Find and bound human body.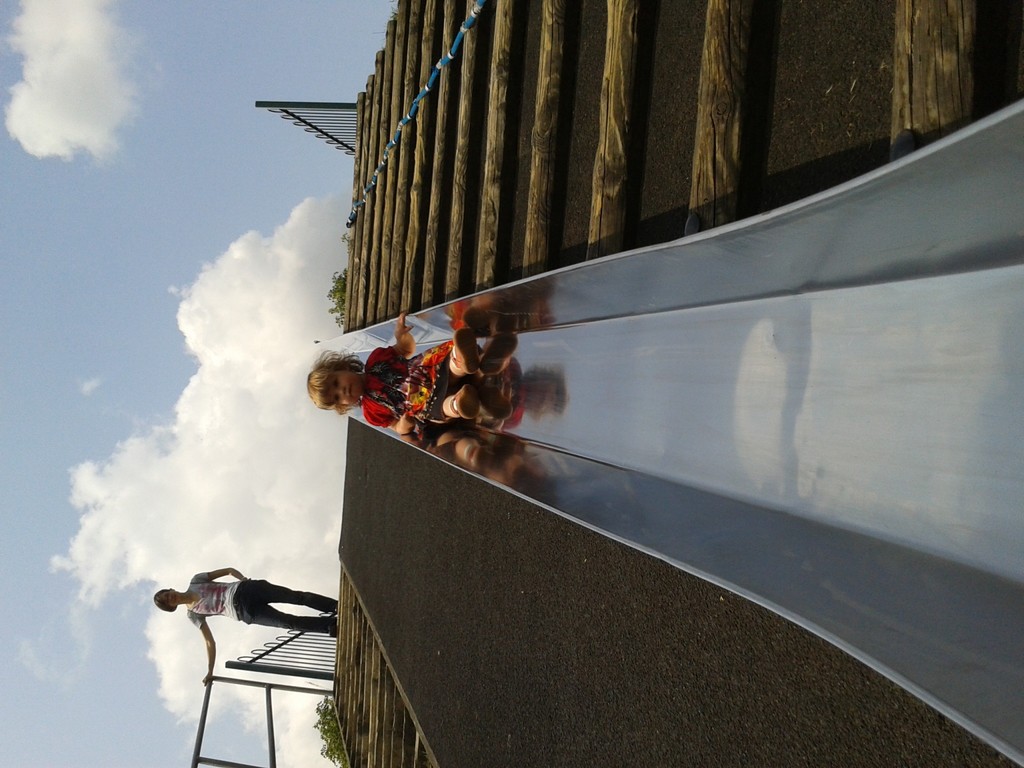
Bound: 301,310,483,435.
